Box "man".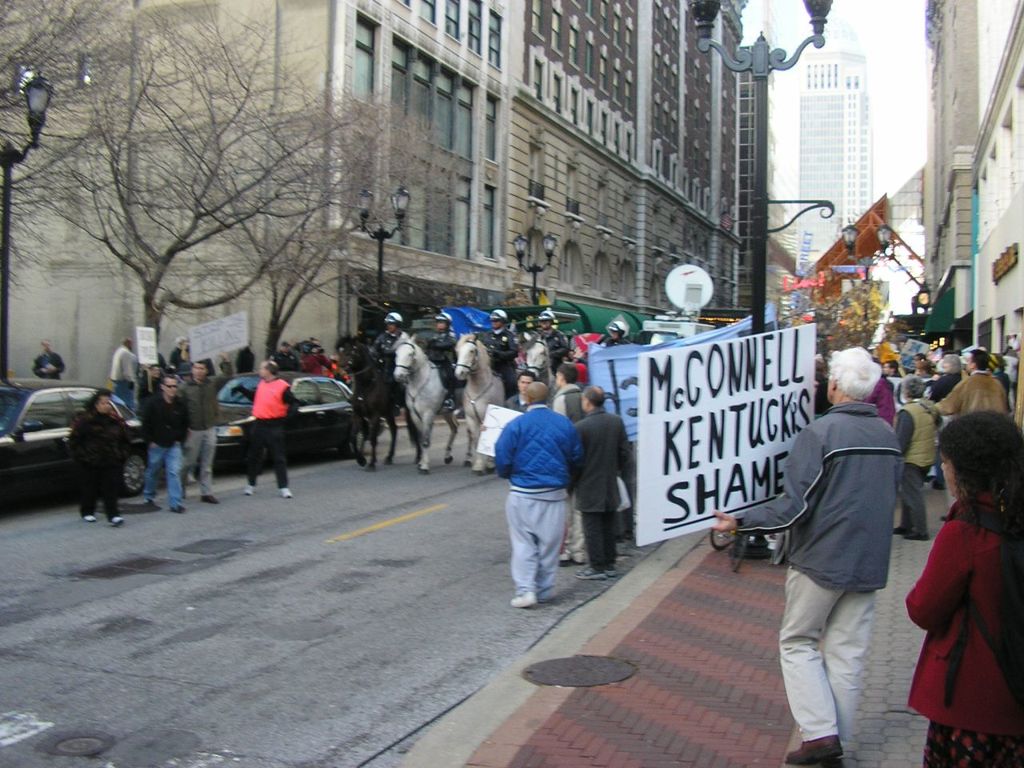
rect(236, 360, 296, 496).
